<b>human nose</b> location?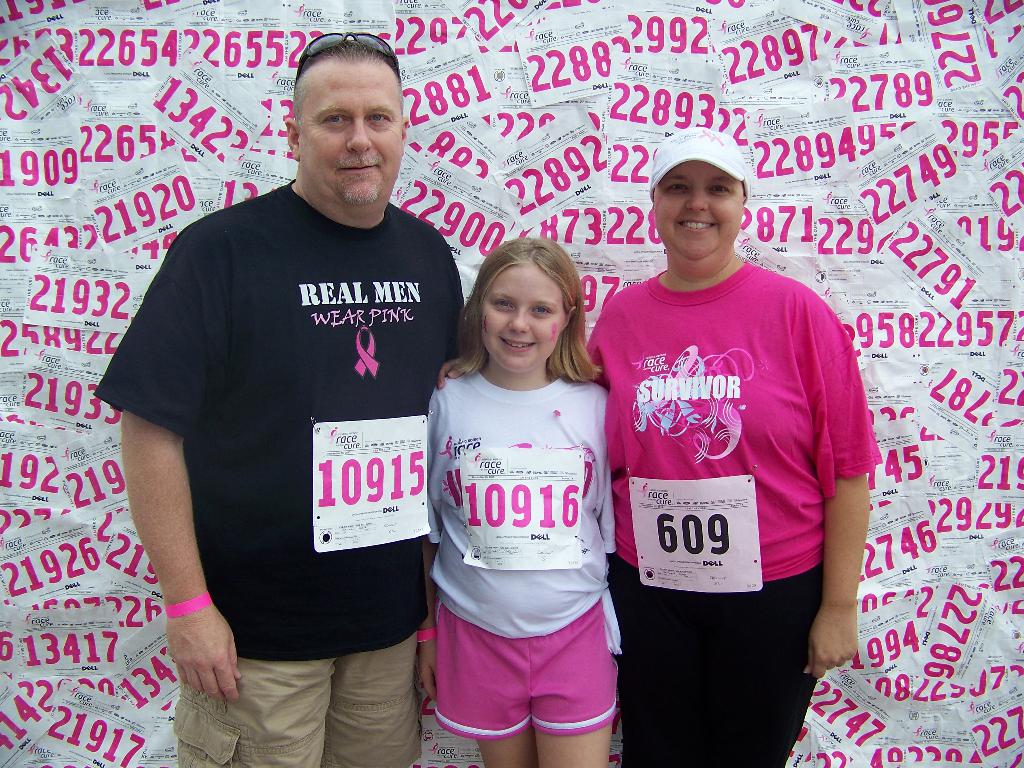
left=686, top=182, right=710, bottom=209
